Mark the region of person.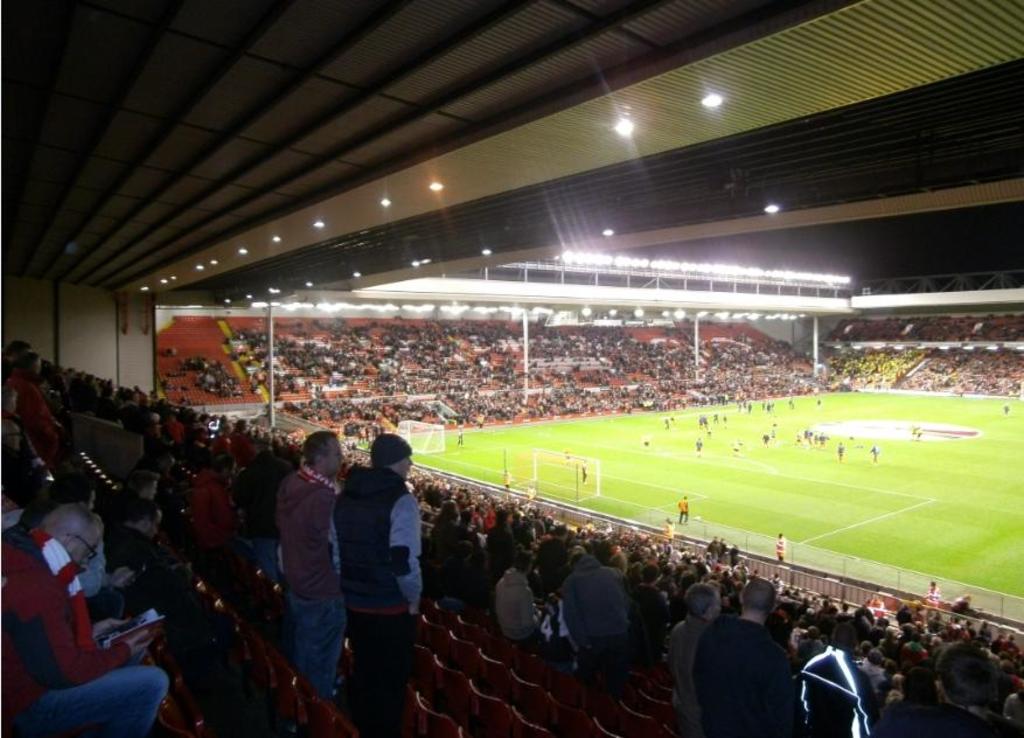
Region: [left=332, top=418, right=427, bottom=709].
